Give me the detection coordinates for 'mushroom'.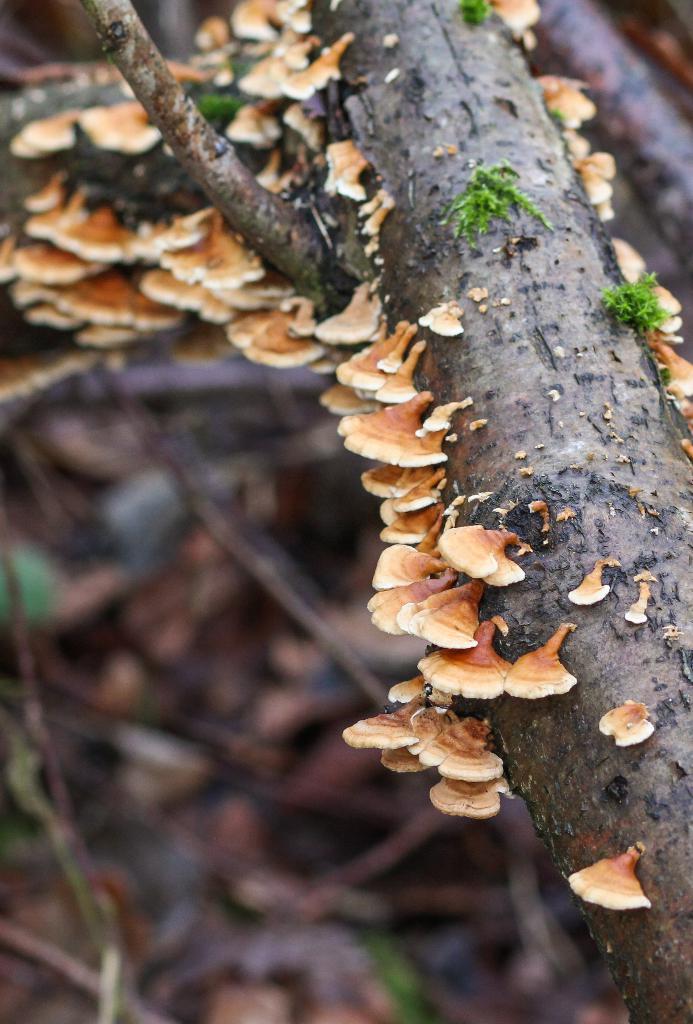
x1=566 y1=555 x2=614 y2=607.
